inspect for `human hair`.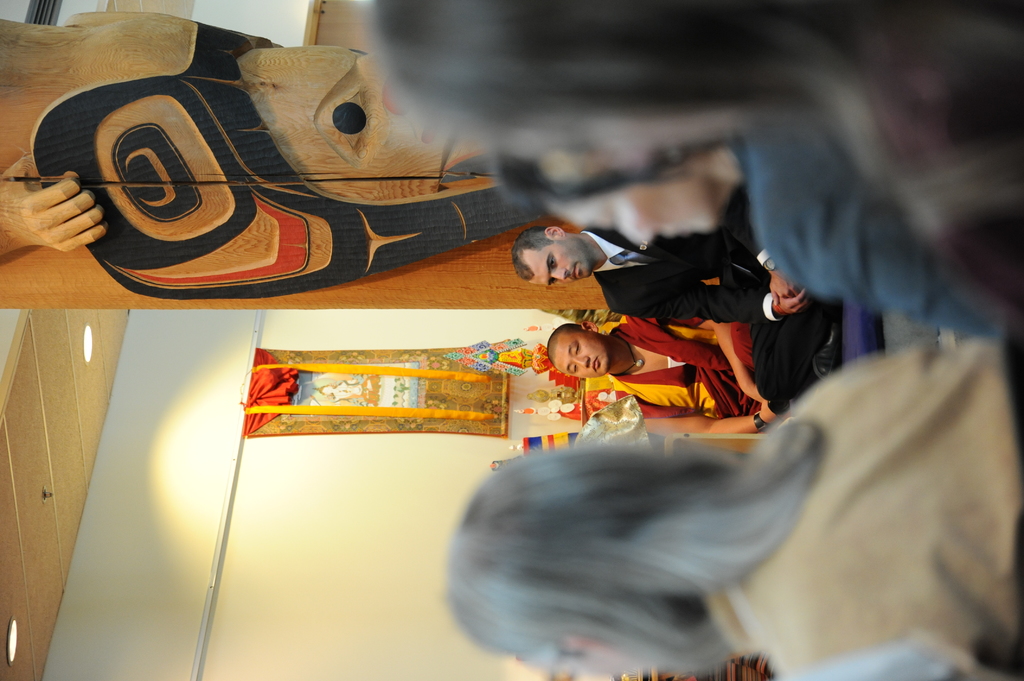
Inspection: {"x1": 348, "y1": 0, "x2": 1023, "y2": 200}.
